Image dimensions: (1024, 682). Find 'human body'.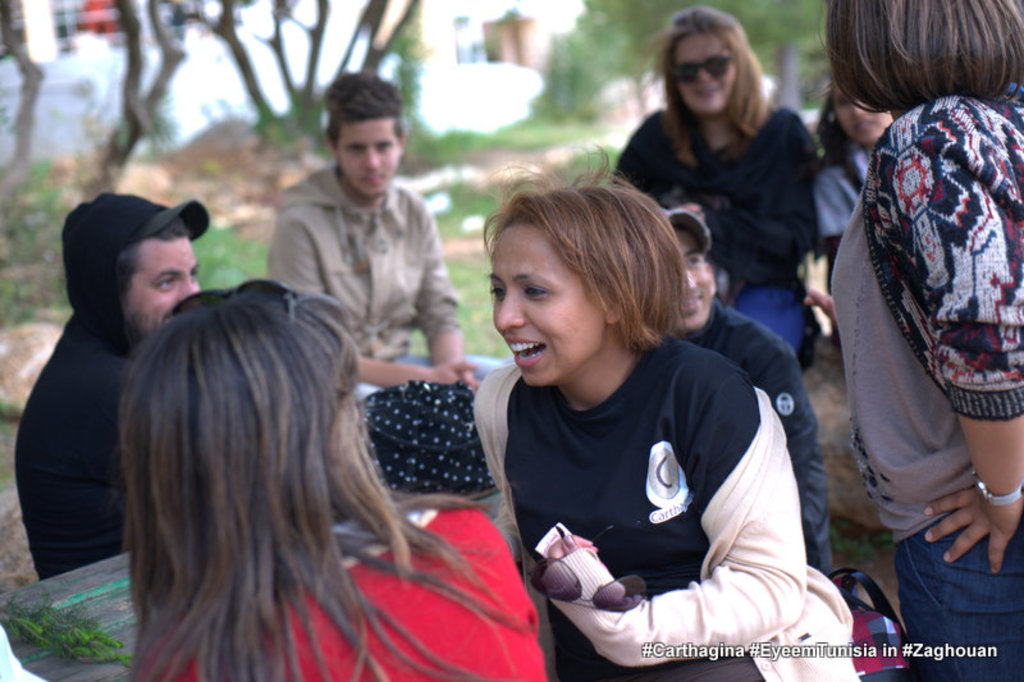
[658, 203, 833, 586].
